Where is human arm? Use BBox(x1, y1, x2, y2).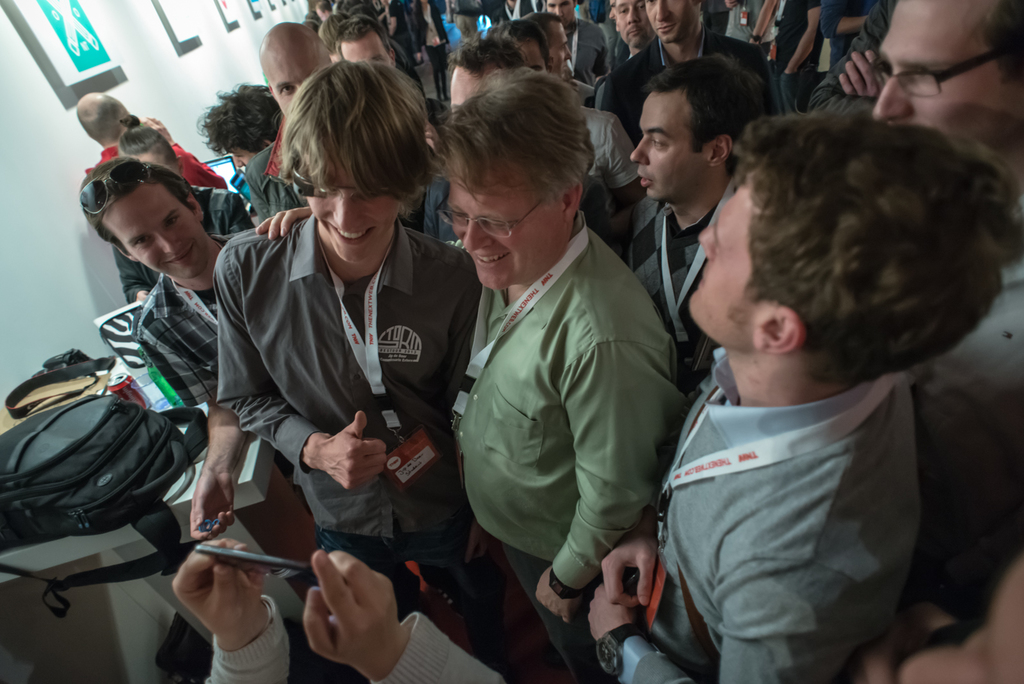
BBox(441, 0, 458, 30).
